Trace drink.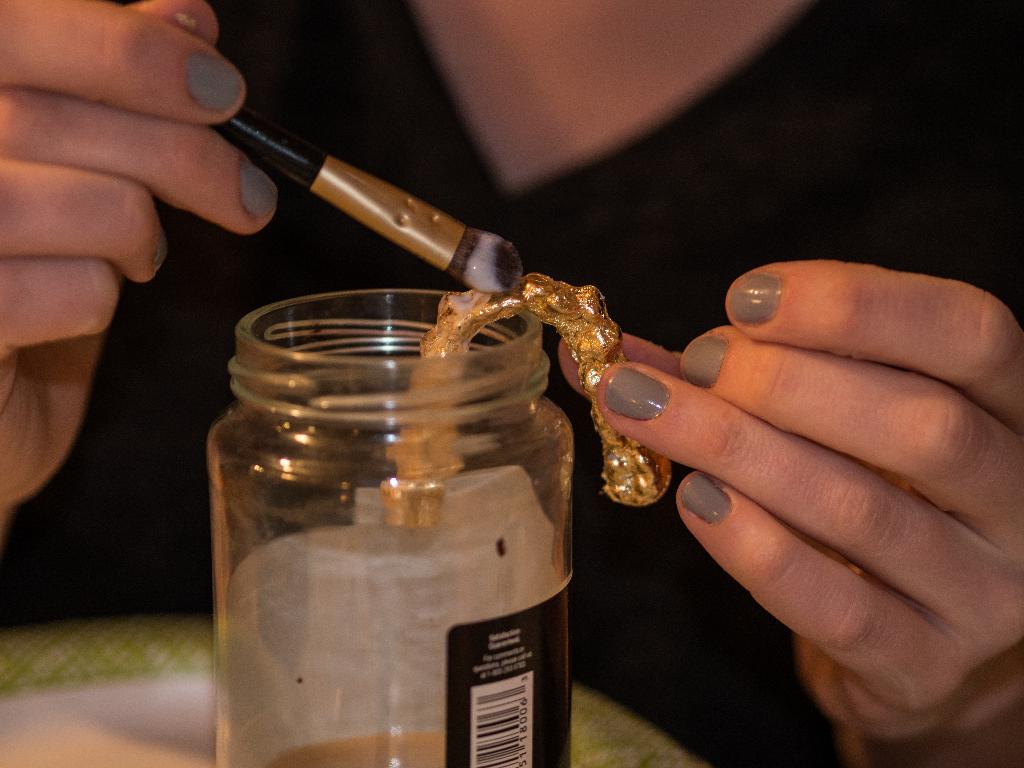
Traced to Rect(272, 730, 446, 767).
